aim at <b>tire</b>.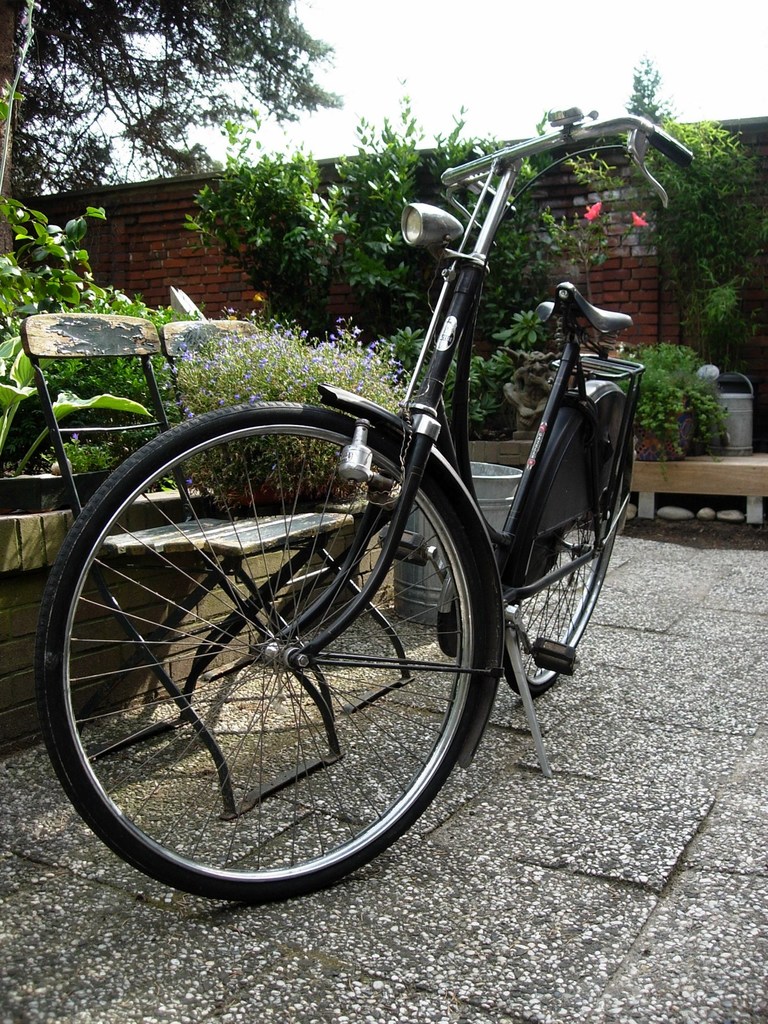
Aimed at left=504, top=472, right=623, bottom=692.
